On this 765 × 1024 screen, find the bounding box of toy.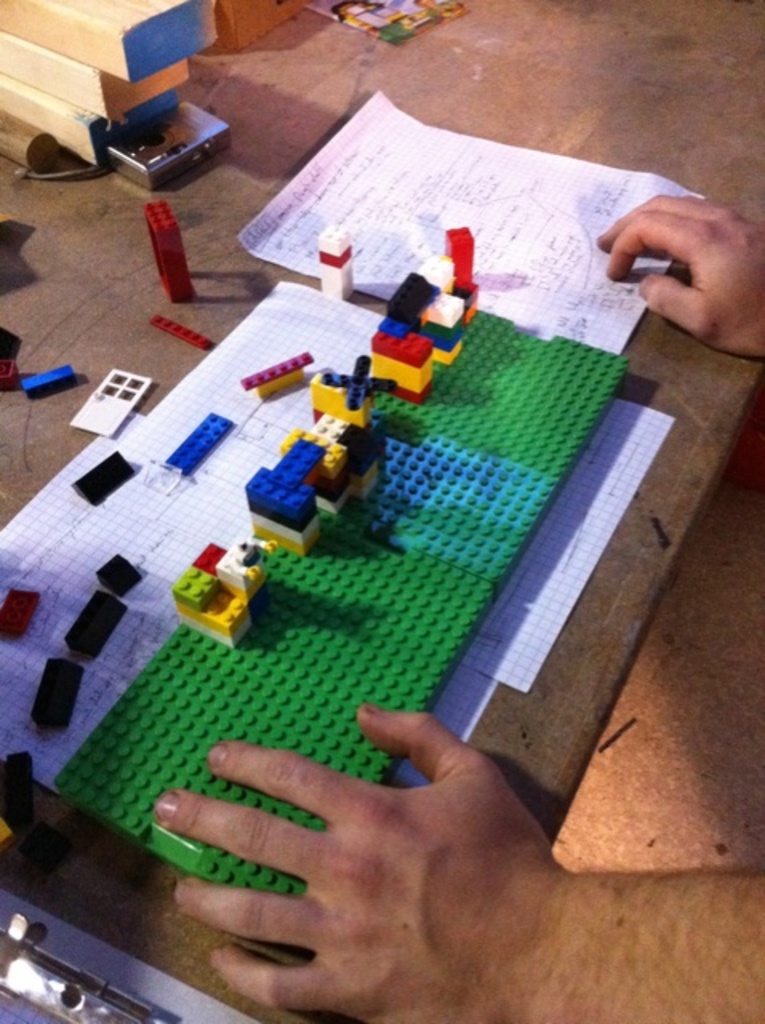
Bounding box: (98, 550, 142, 594).
